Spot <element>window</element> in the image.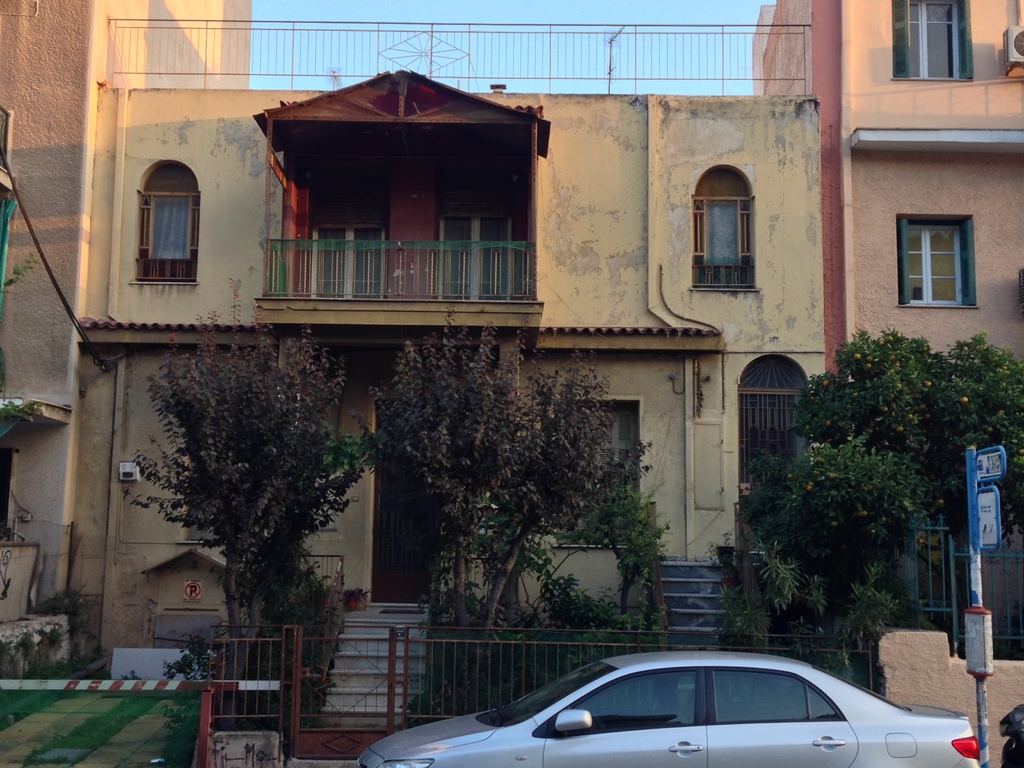
<element>window</element> found at <box>543,396,641,554</box>.
